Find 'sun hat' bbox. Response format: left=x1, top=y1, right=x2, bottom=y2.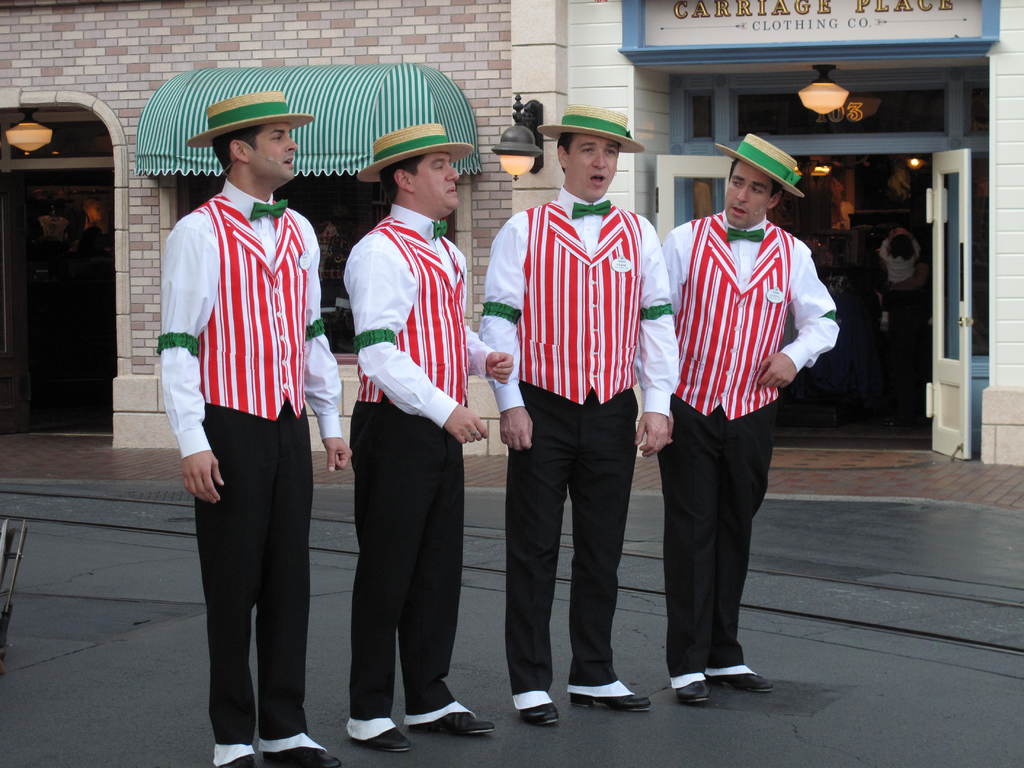
left=715, top=131, right=805, bottom=196.
